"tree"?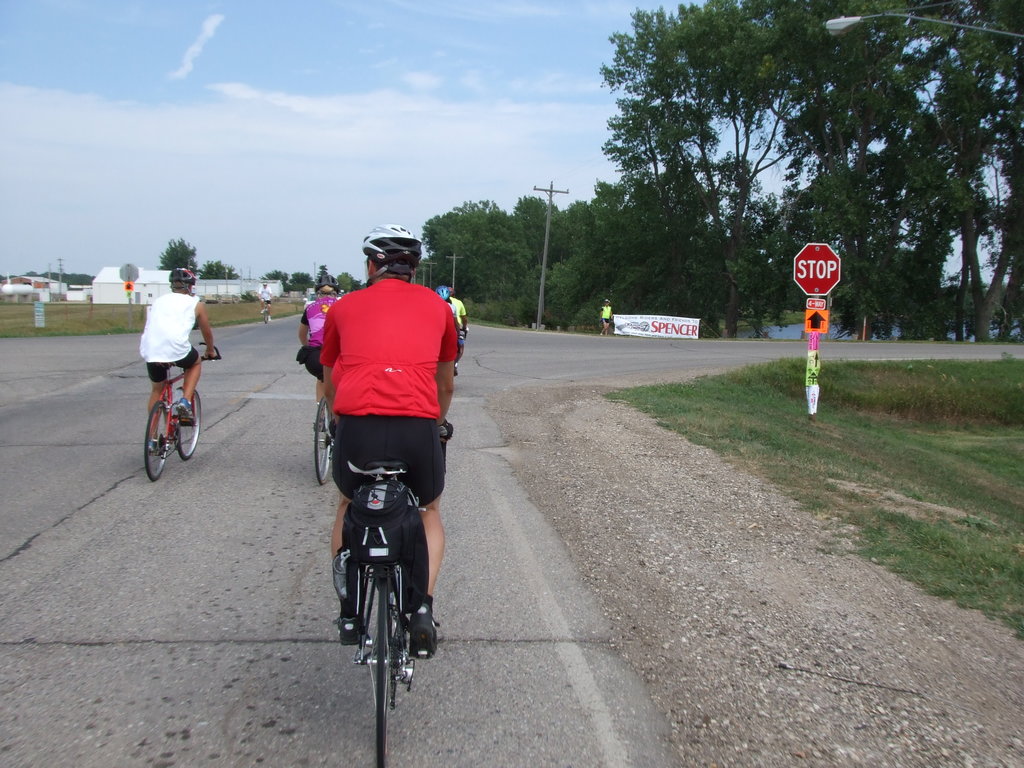
box=[194, 261, 246, 280]
